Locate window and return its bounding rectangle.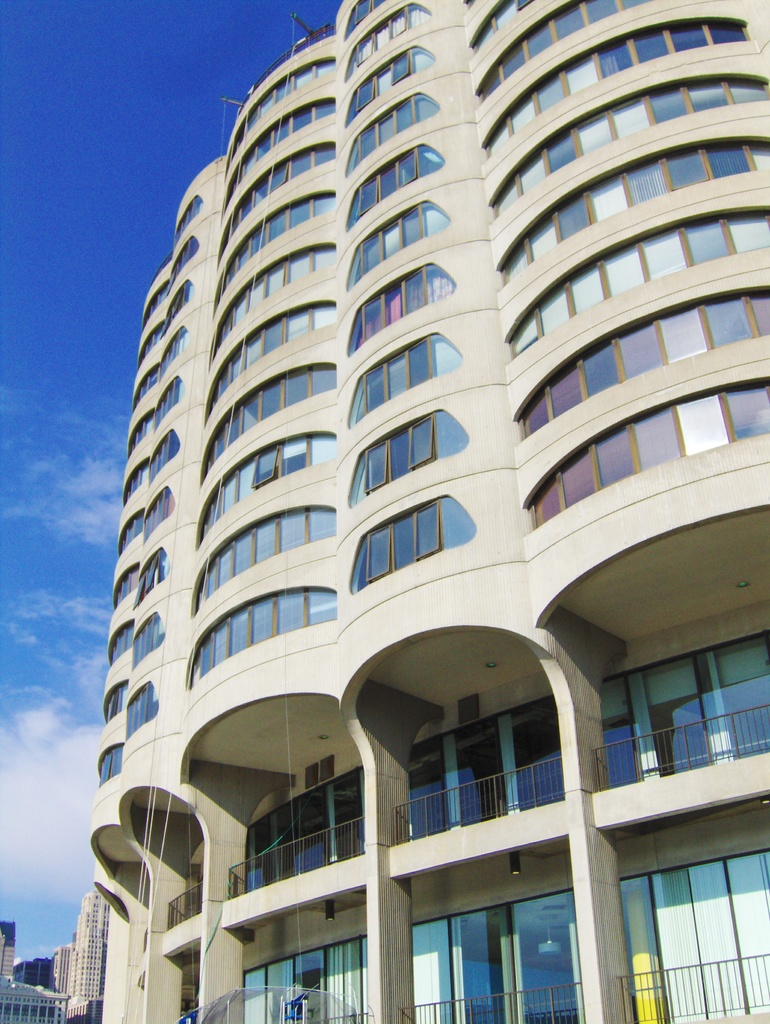
l=193, t=503, r=341, b=619.
